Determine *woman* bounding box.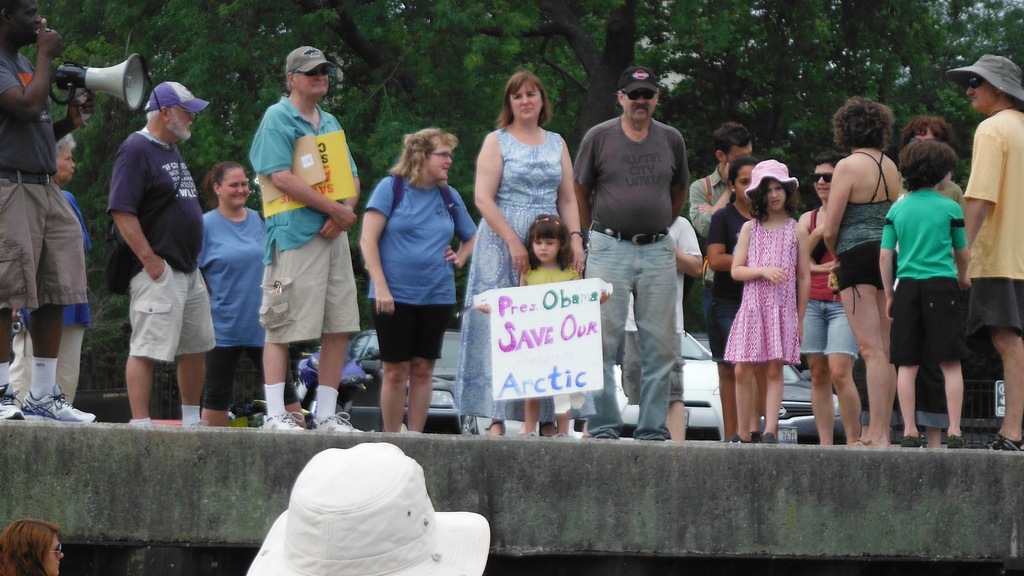
Determined: {"x1": 816, "y1": 93, "x2": 916, "y2": 452}.
